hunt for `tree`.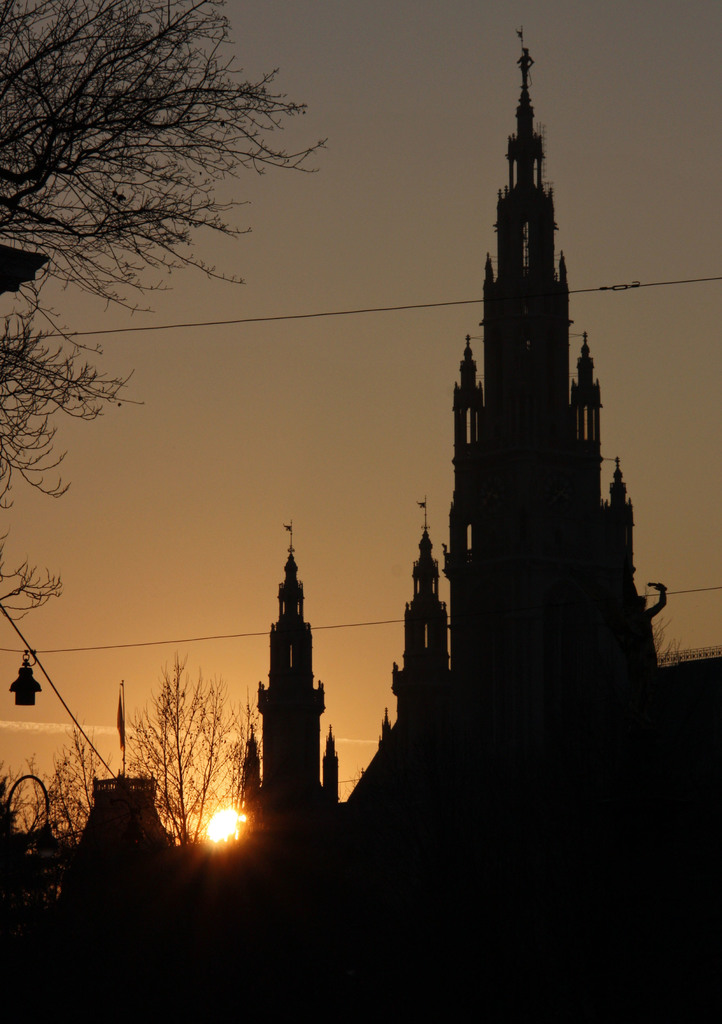
Hunted down at <bbox>0, 0, 417, 762</bbox>.
